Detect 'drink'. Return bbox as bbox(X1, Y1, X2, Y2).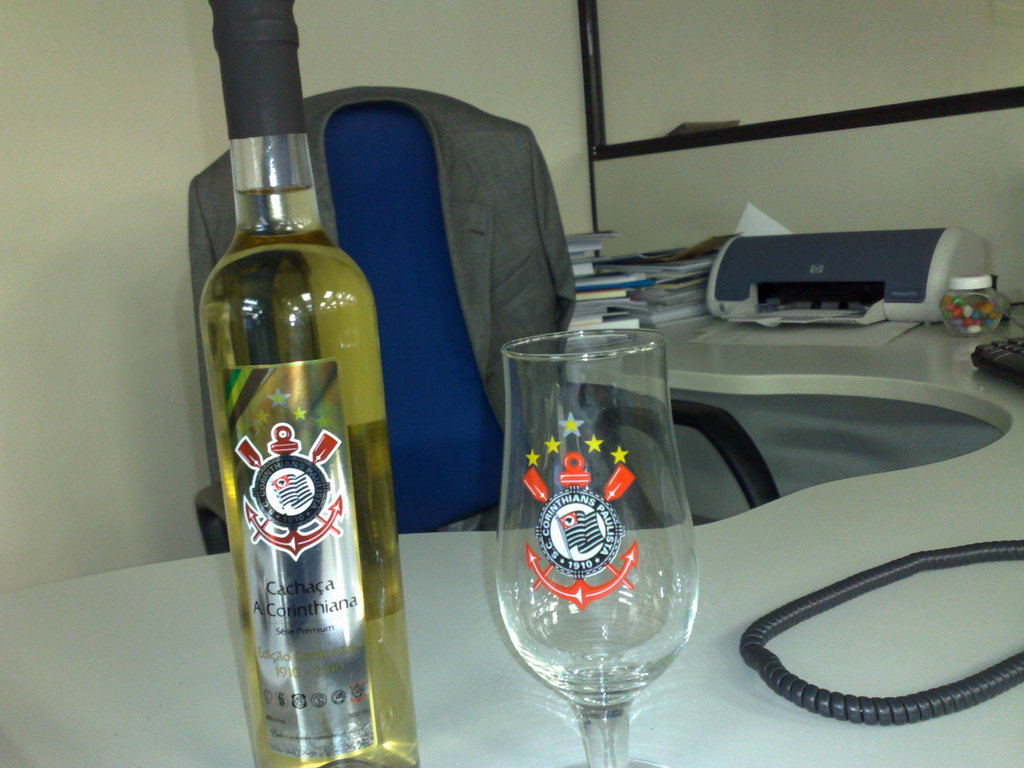
bbox(200, 0, 419, 760).
